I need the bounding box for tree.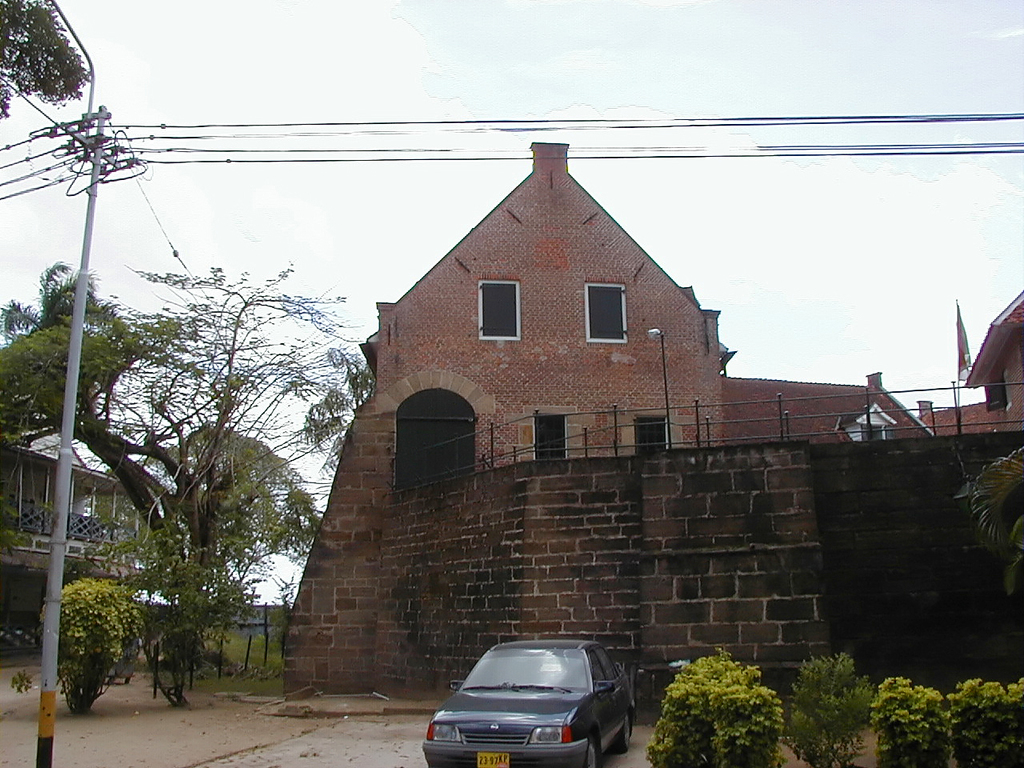
Here it is: (x1=82, y1=424, x2=340, y2=622).
